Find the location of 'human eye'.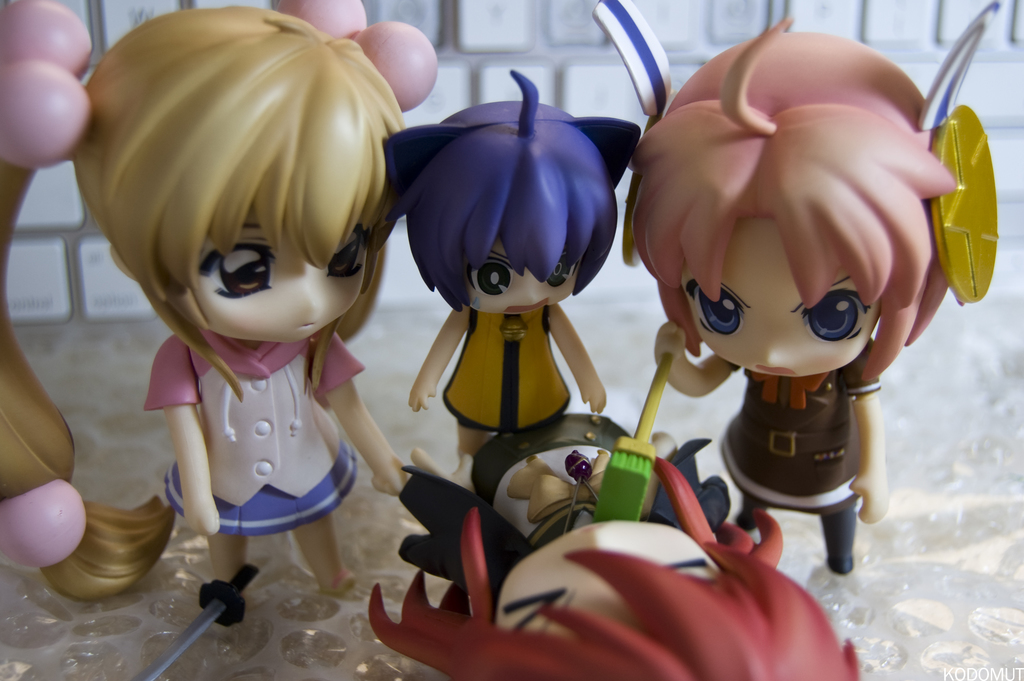
Location: l=694, t=288, r=748, b=343.
